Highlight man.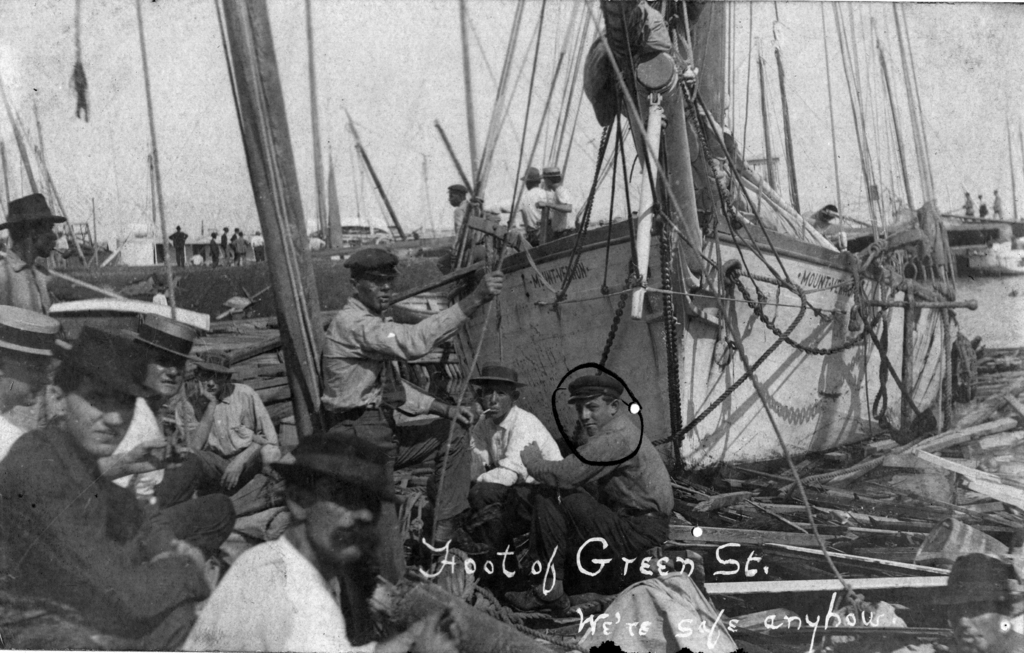
Highlighted region: (508,379,675,604).
